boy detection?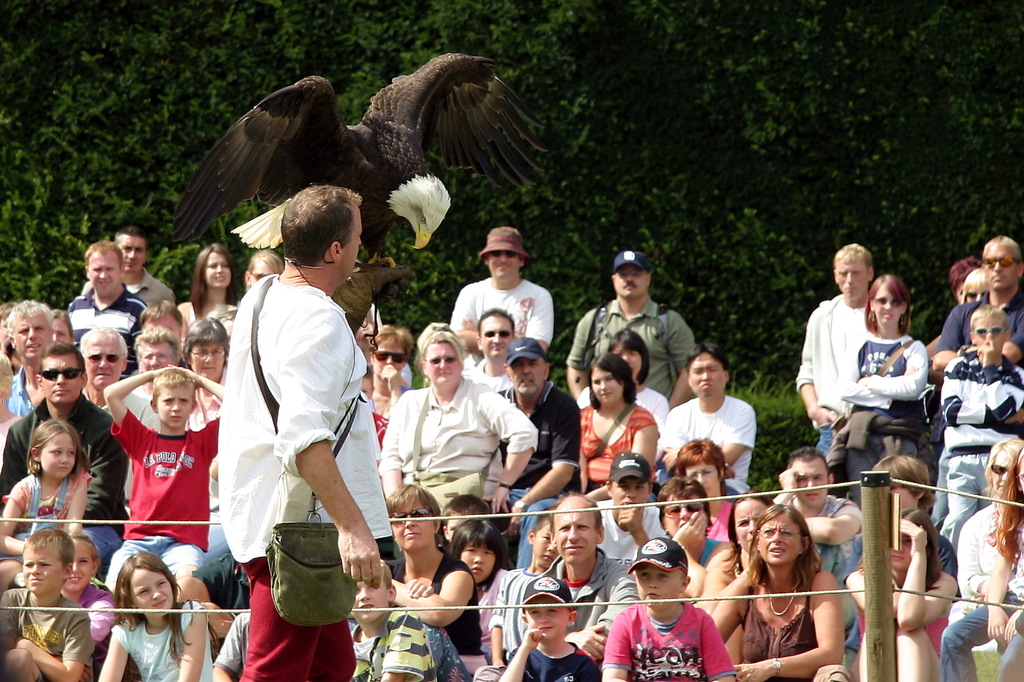
bbox=(85, 355, 220, 585)
